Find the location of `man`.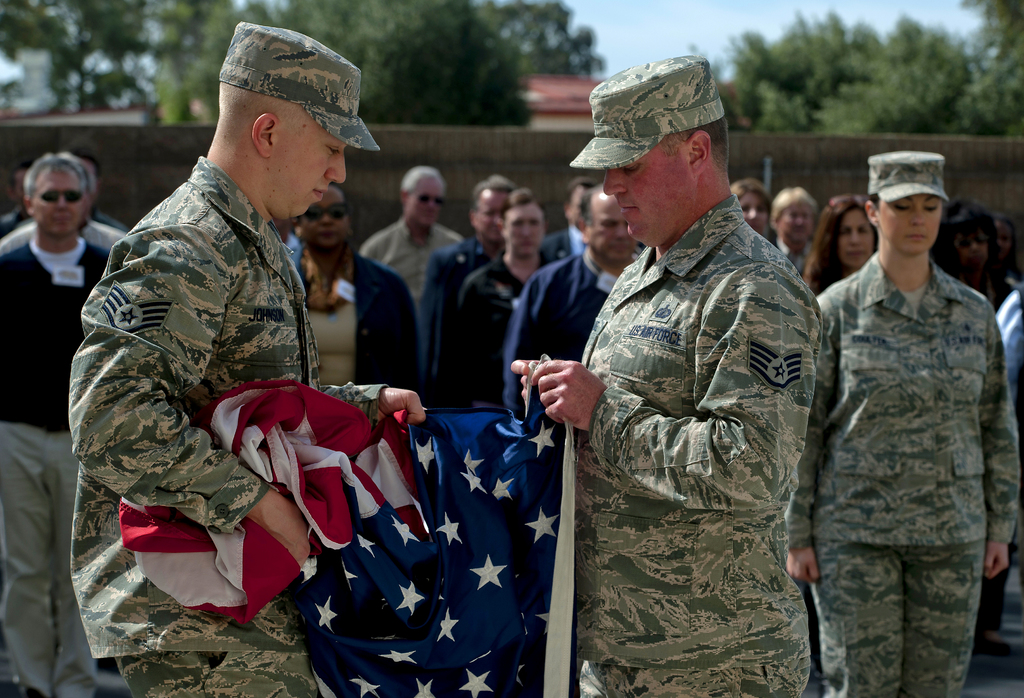
Location: [541, 180, 600, 271].
